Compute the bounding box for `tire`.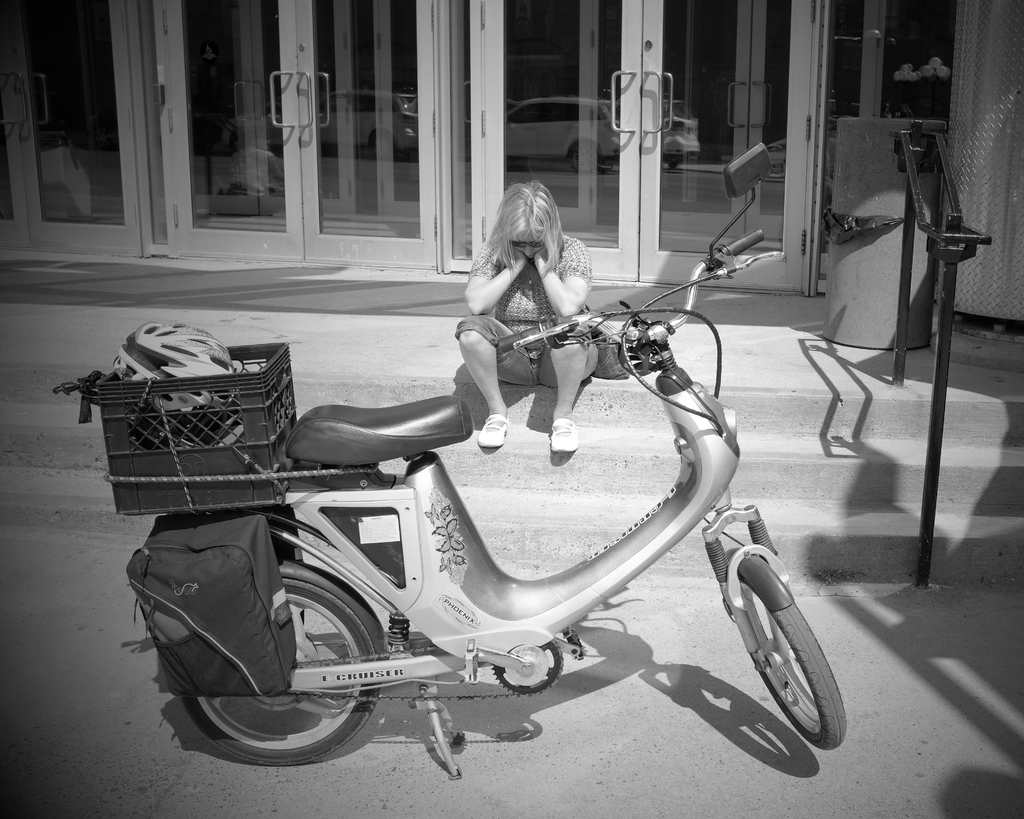
(left=716, top=543, right=834, bottom=772).
